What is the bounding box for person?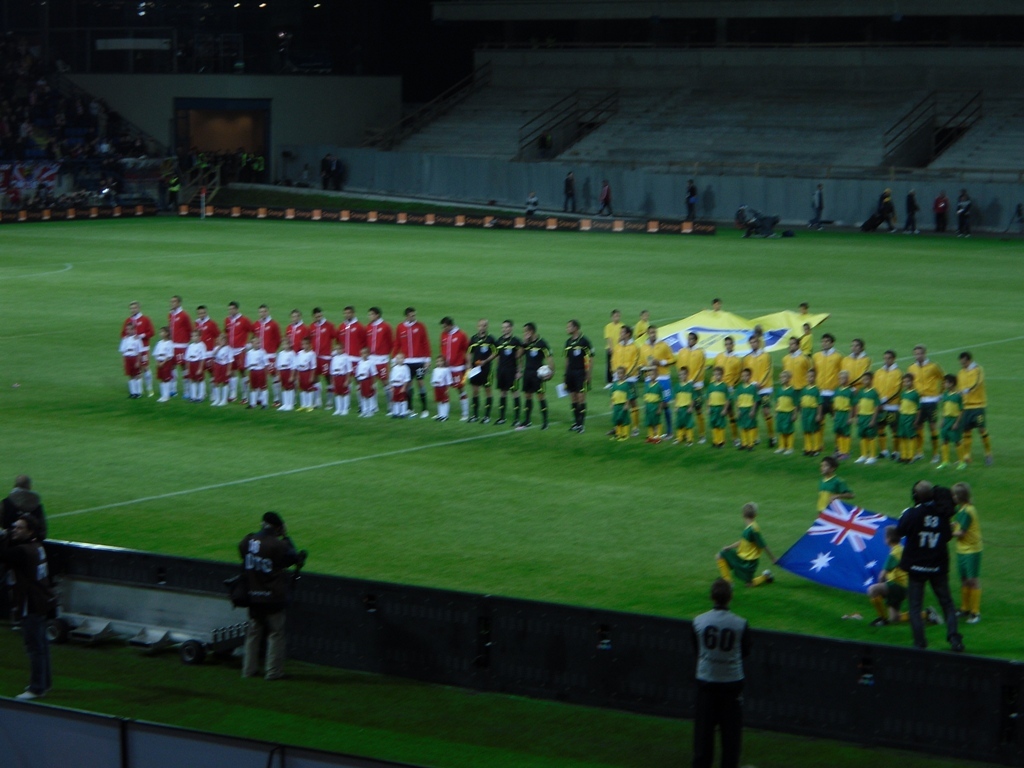
<box>943,375,963,467</box>.
